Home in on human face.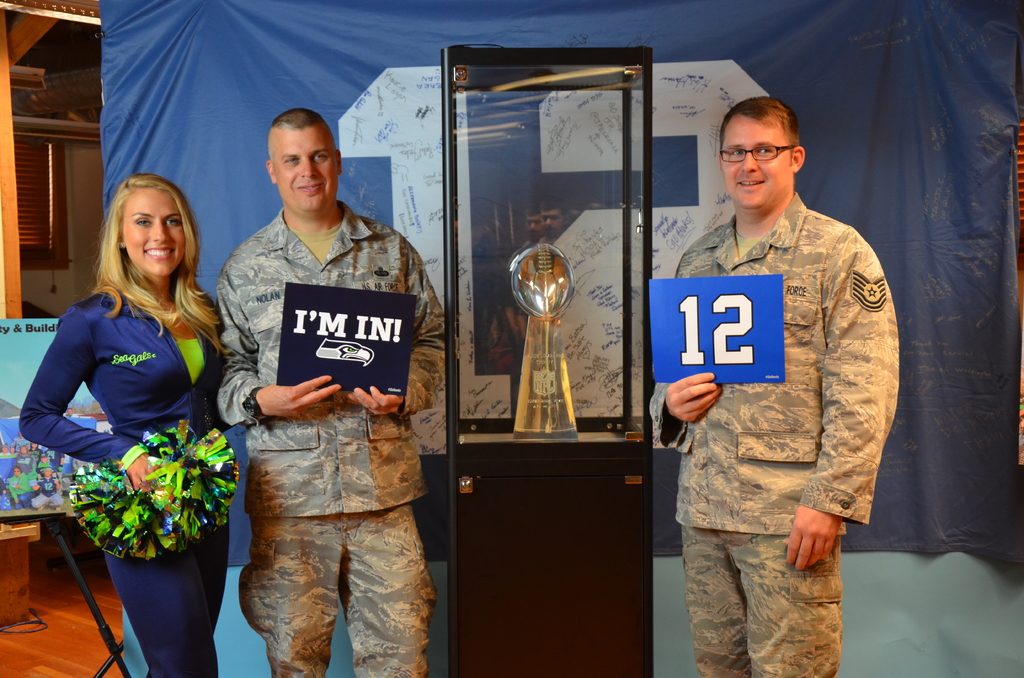
Homed in at detection(276, 125, 341, 210).
